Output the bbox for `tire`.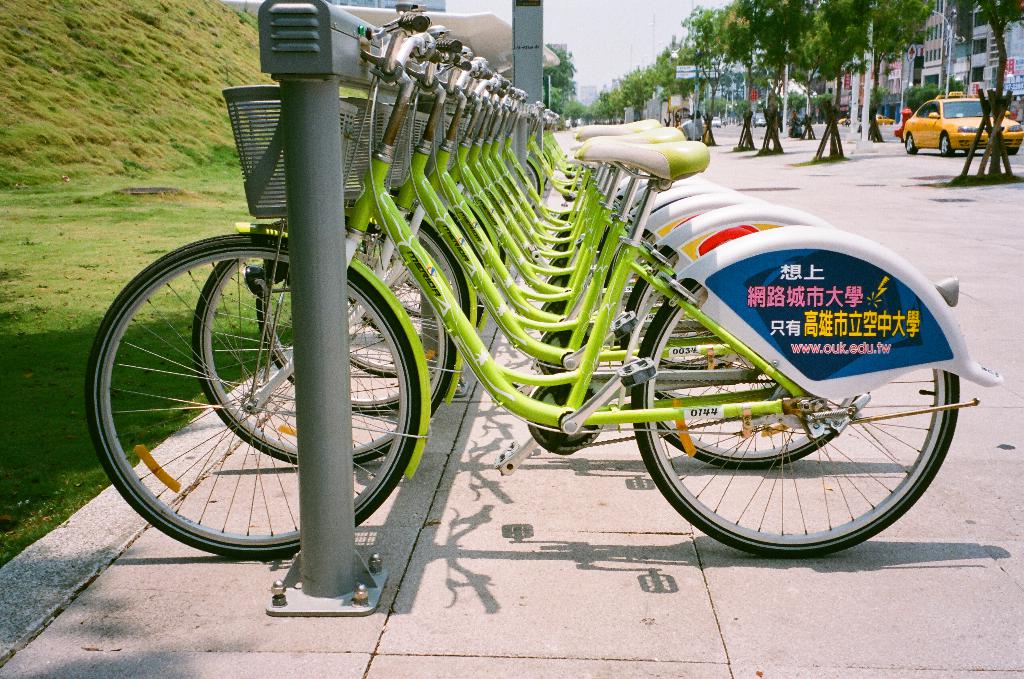
(left=900, top=132, right=917, bottom=153).
